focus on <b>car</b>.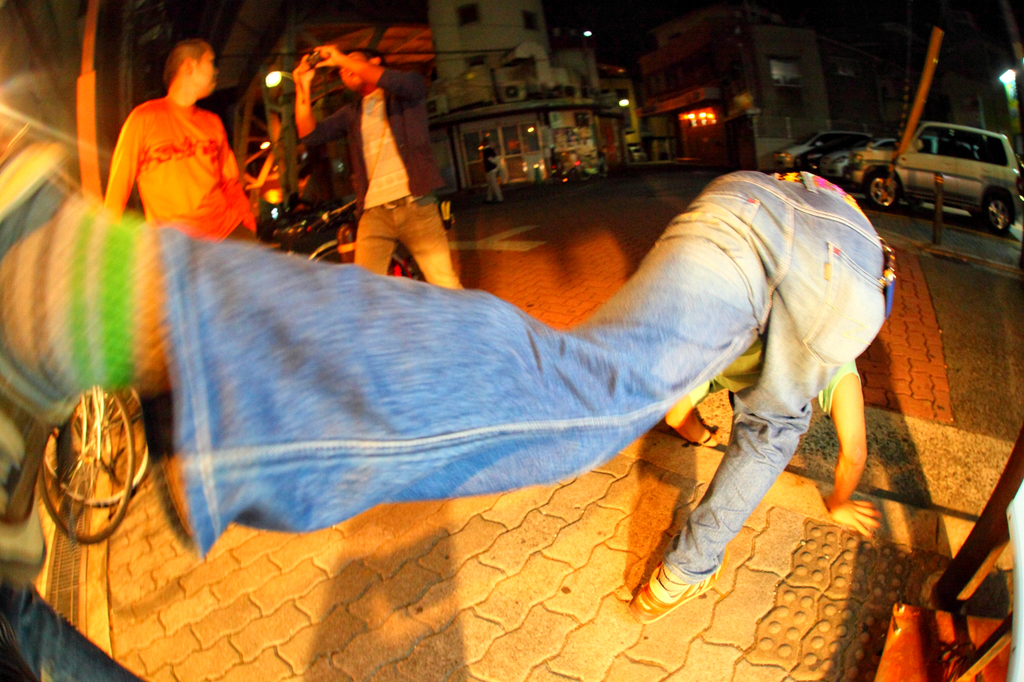
Focused at {"x1": 850, "y1": 117, "x2": 1023, "y2": 237}.
